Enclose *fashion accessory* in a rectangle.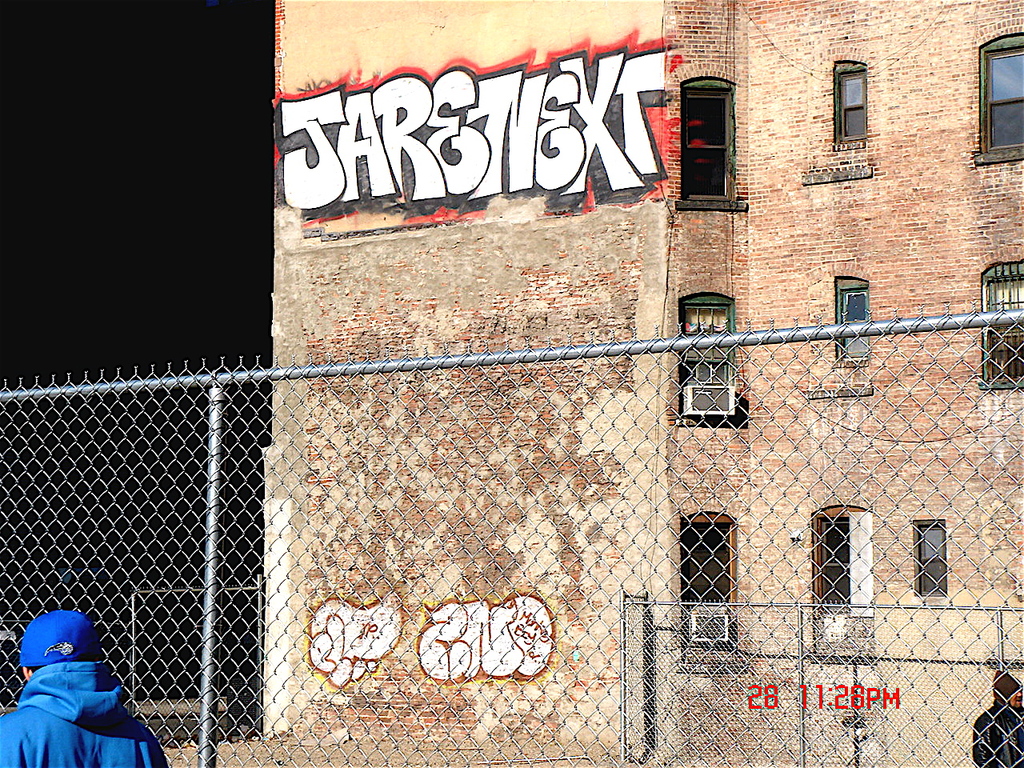
[x1=993, y1=673, x2=1023, y2=711].
